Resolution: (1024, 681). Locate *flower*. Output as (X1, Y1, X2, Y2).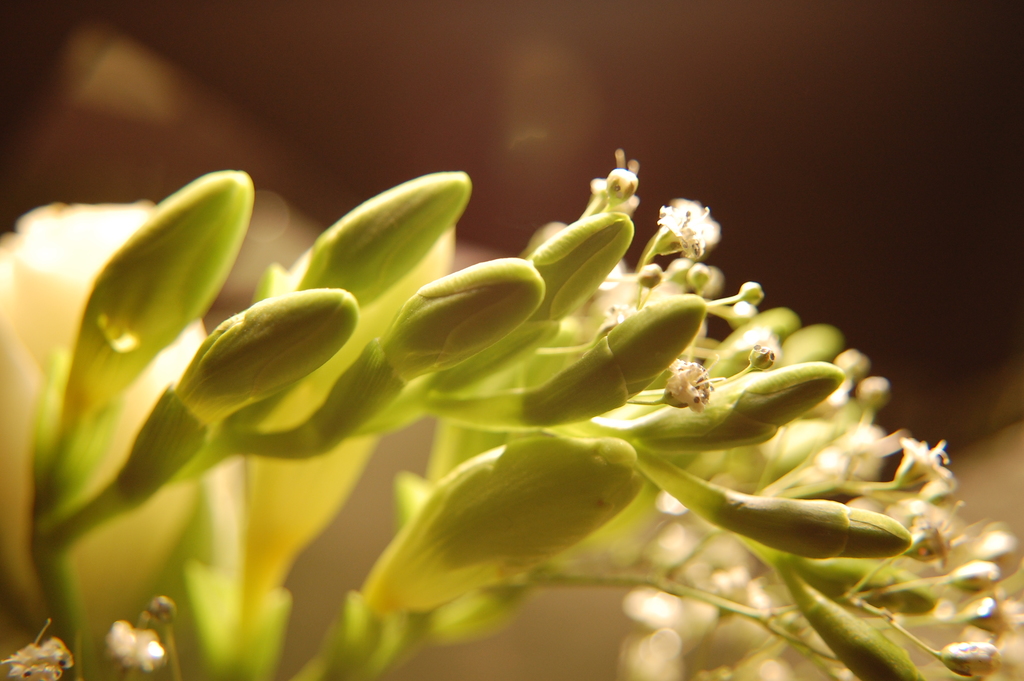
(669, 357, 717, 414).
